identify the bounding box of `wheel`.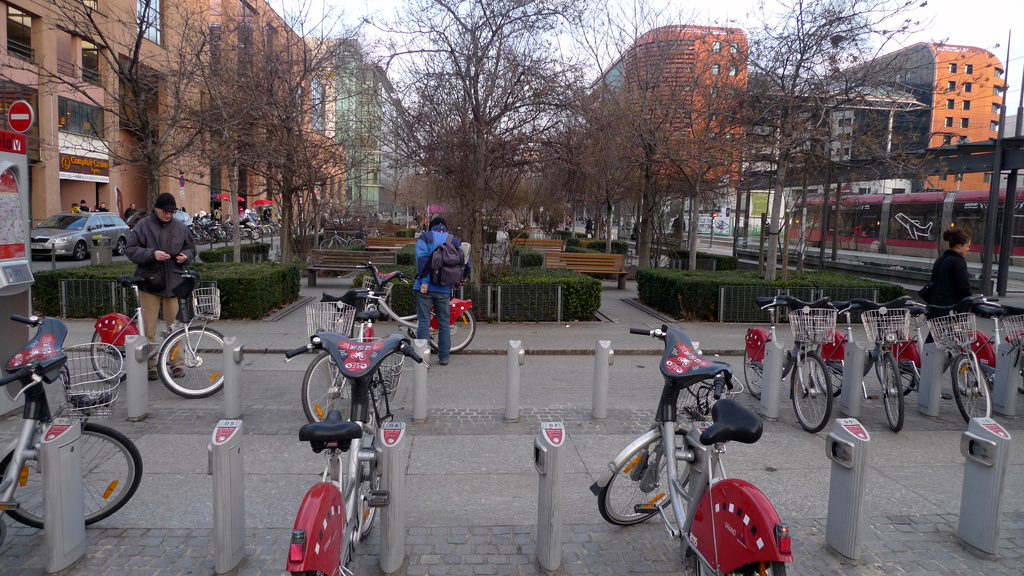
rect(744, 348, 762, 397).
